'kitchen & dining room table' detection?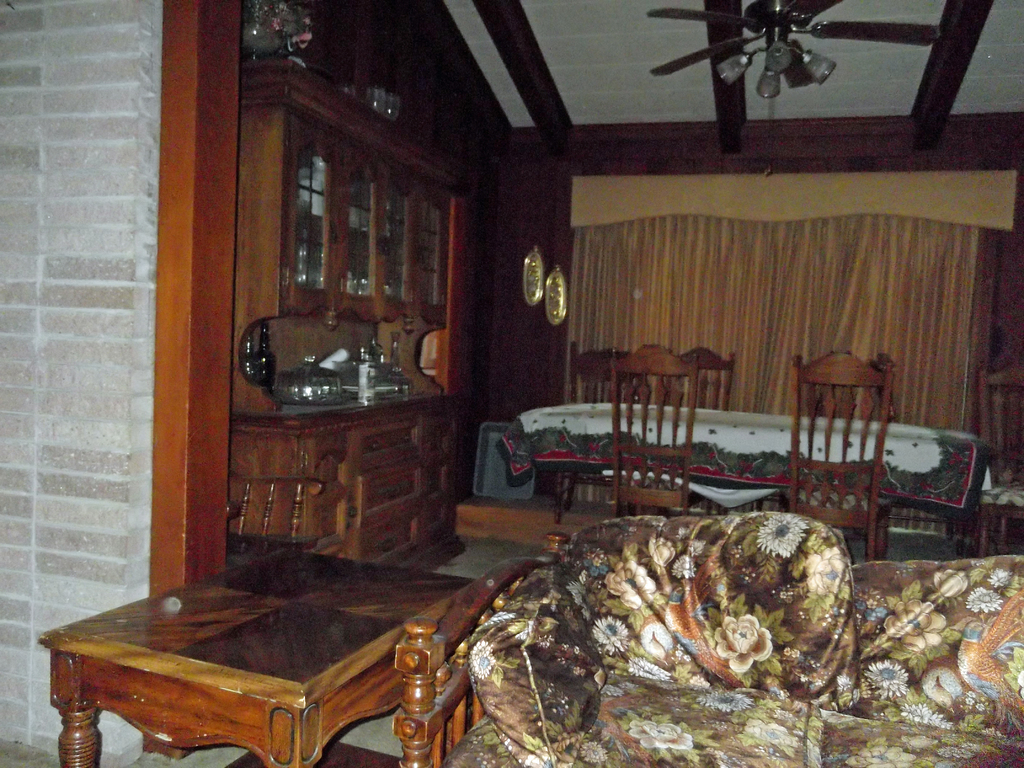
left=495, top=401, right=994, bottom=562
